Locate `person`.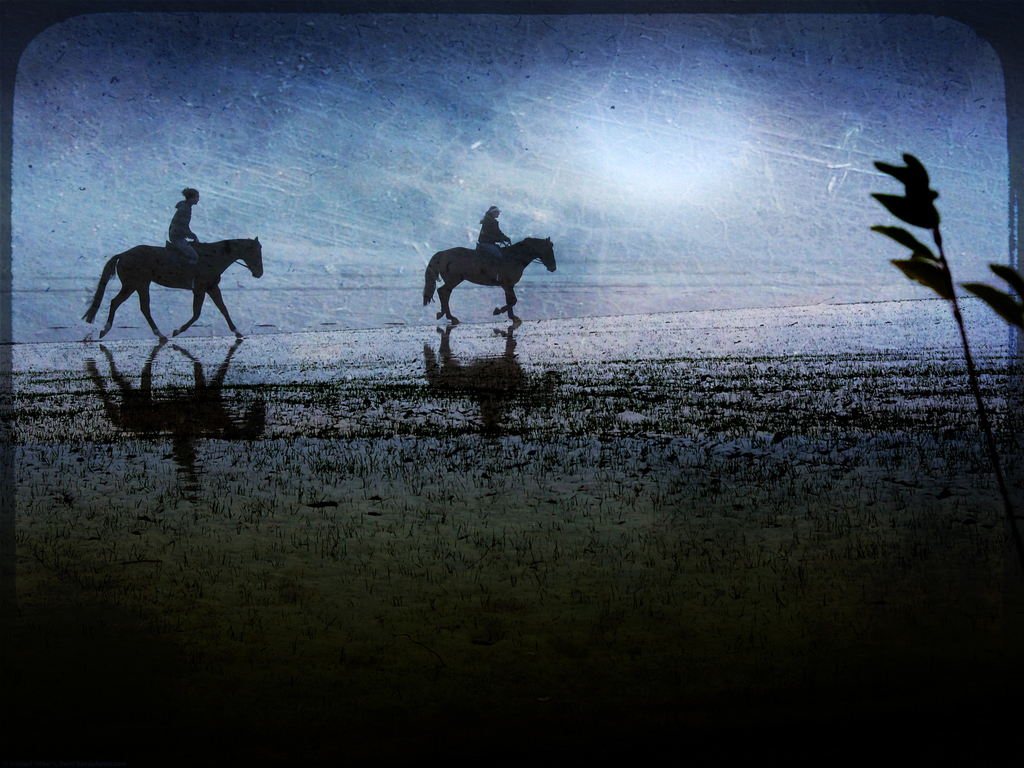
Bounding box: 475,202,513,275.
